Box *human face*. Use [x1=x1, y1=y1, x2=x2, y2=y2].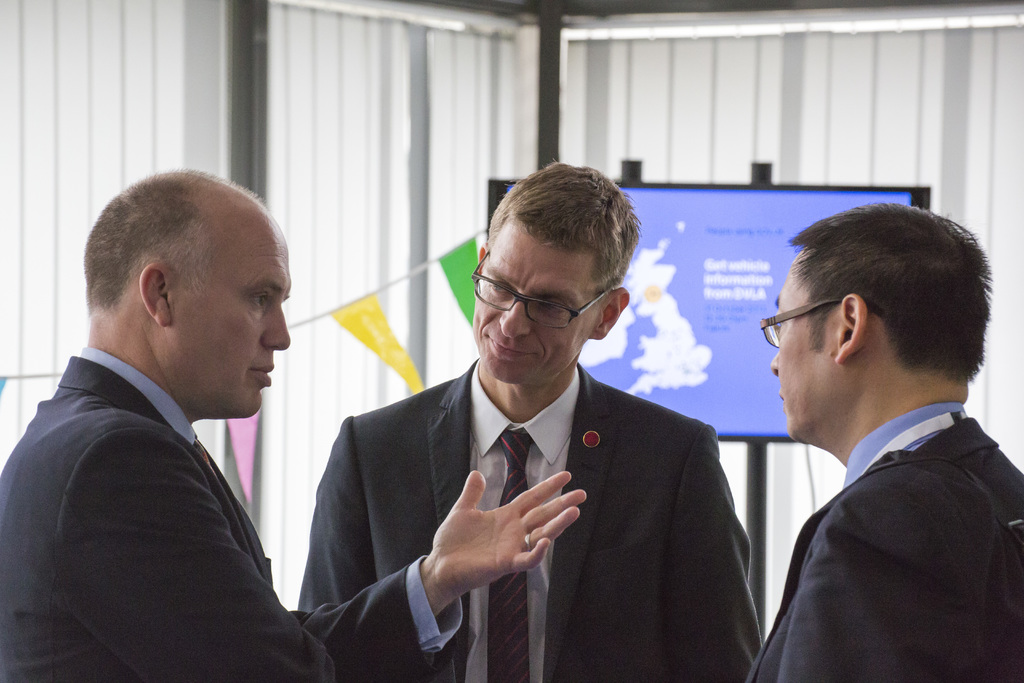
[x1=768, y1=242, x2=828, y2=440].
